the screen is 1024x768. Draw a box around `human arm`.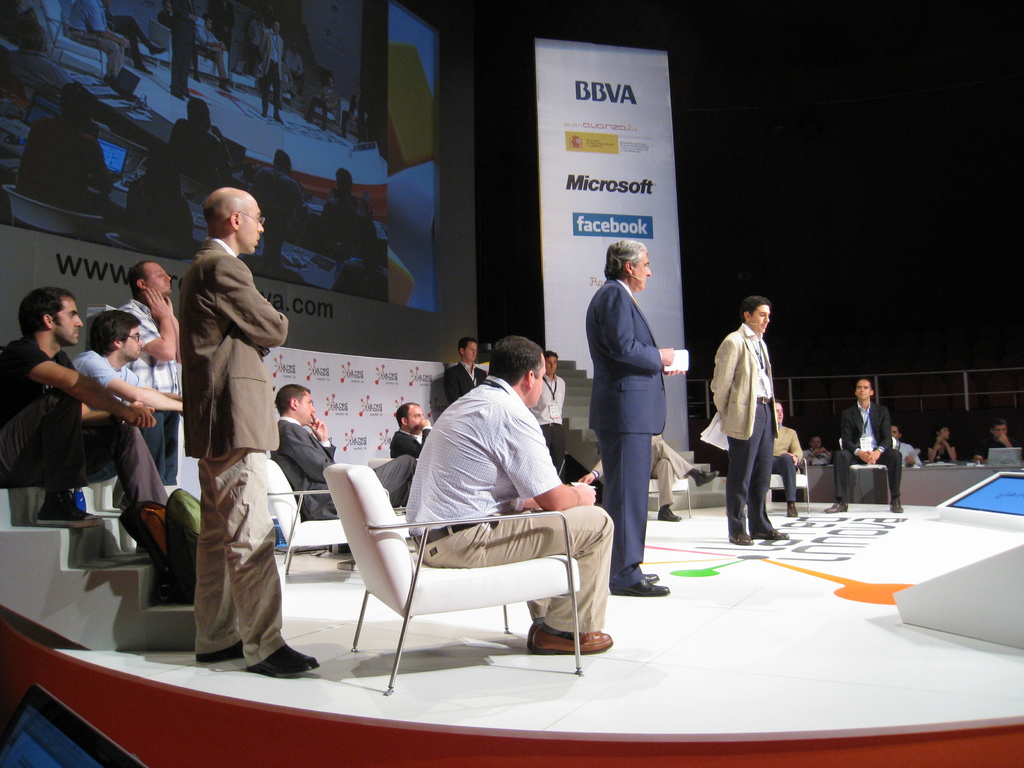
168 291 191 376.
